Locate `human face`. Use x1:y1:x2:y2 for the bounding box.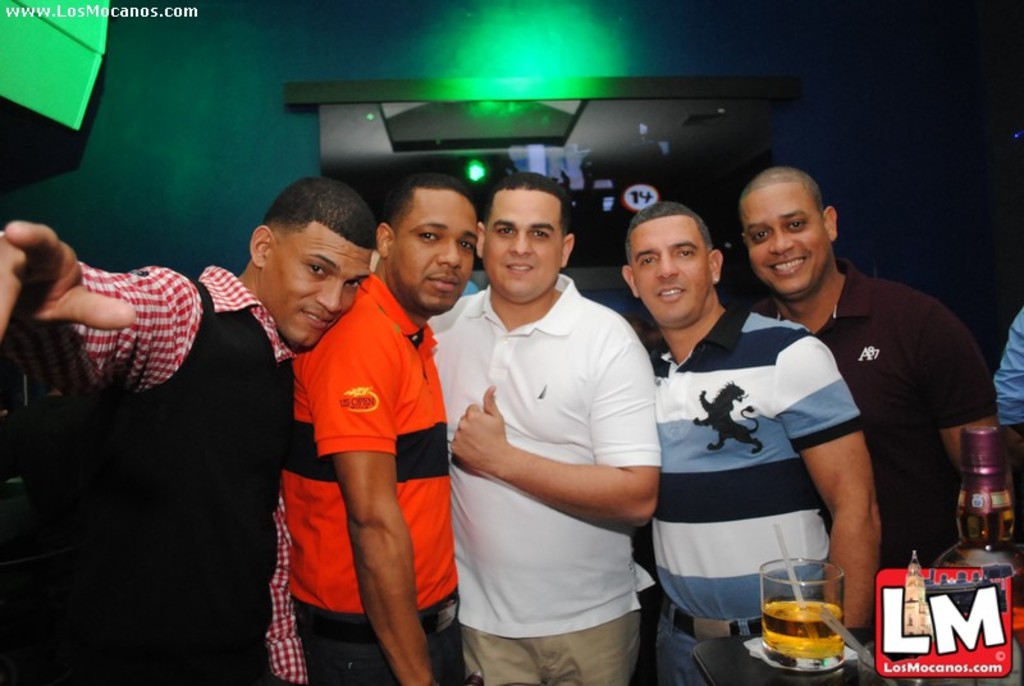
635:227:709:326.
